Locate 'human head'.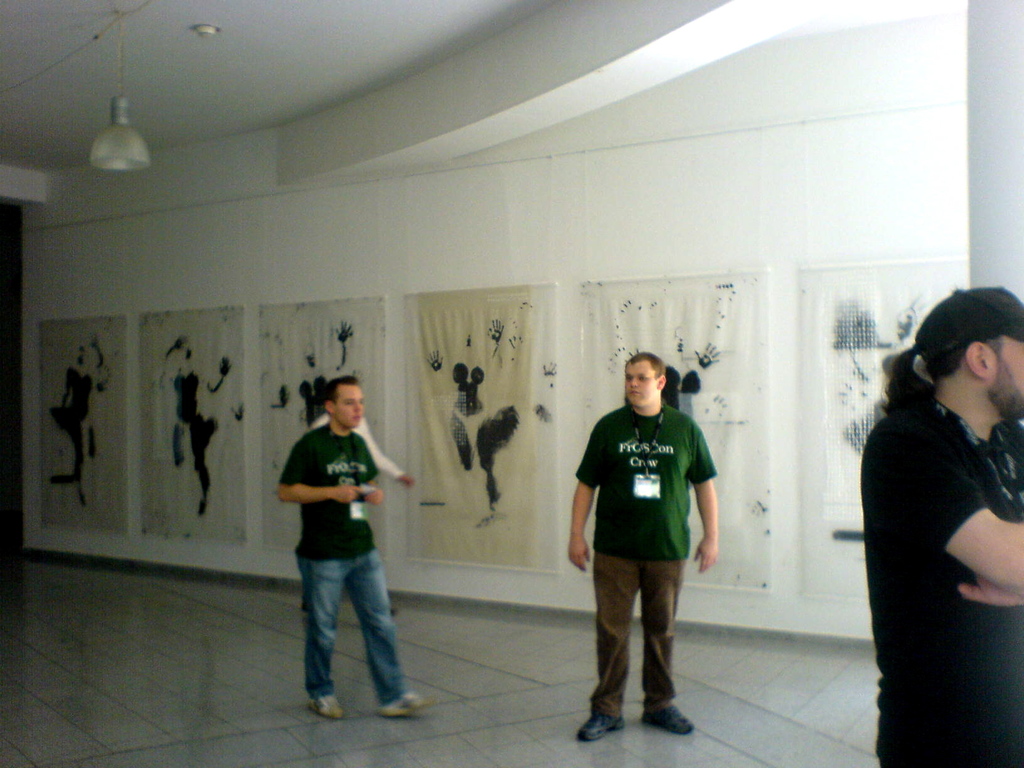
Bounding box: 902,294,1023,437.
